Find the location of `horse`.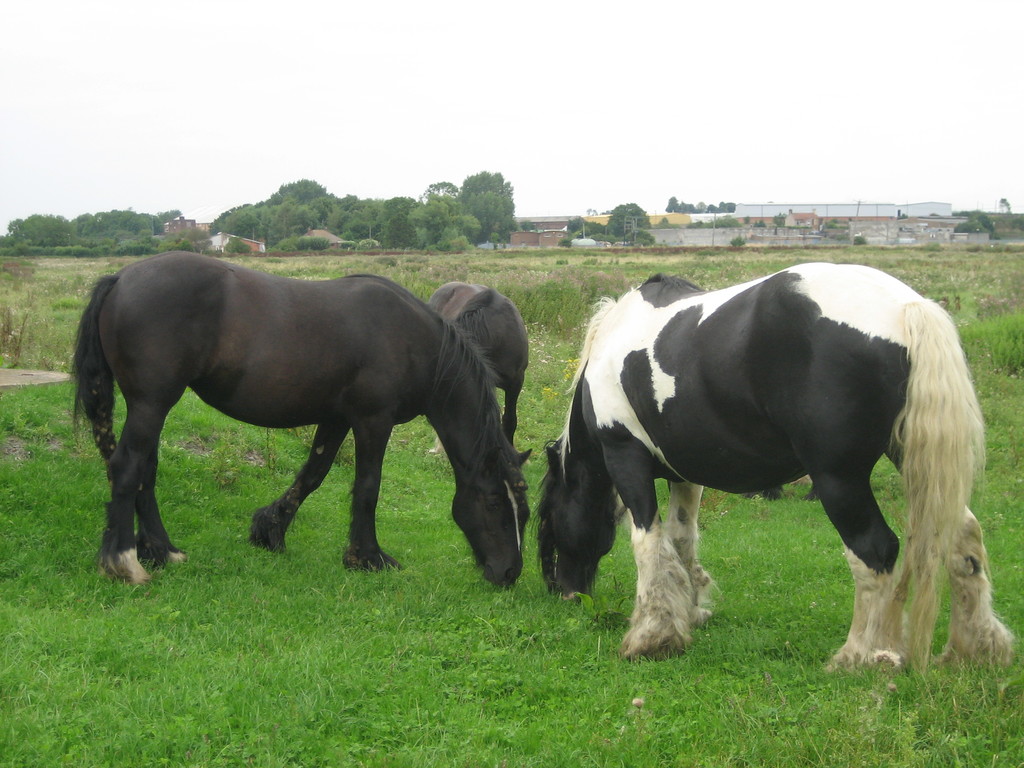
Location: crop(531, 261, 1016, 676).
